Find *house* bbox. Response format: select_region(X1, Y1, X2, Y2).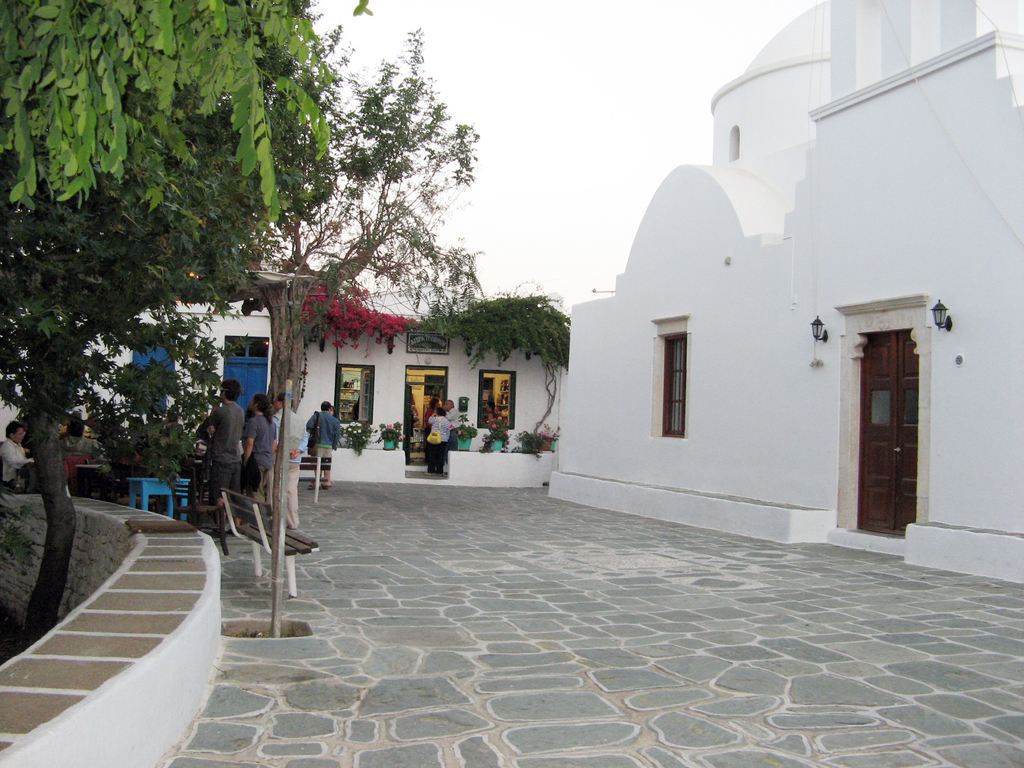
select_region(72, 269, 324, 438).
